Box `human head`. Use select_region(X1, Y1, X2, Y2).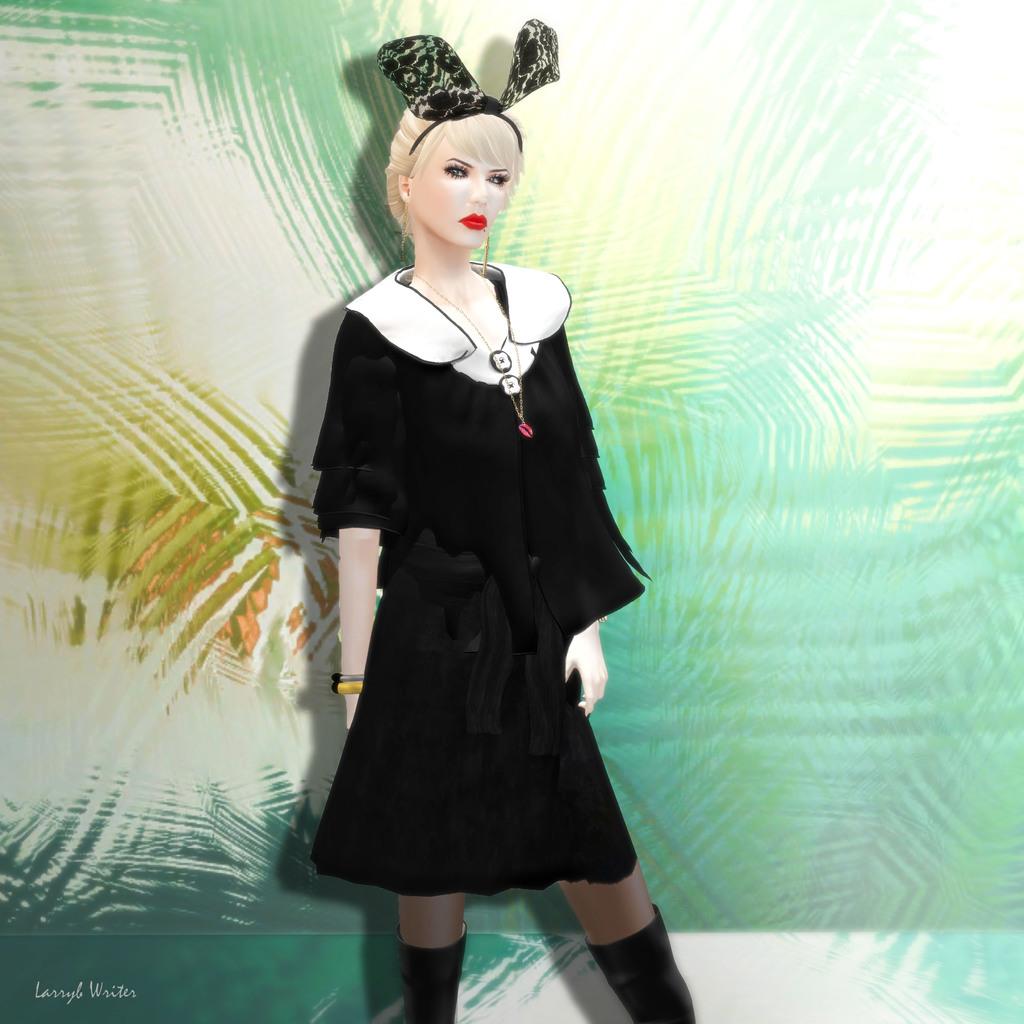
select_region(383, 15, 559, 247).
